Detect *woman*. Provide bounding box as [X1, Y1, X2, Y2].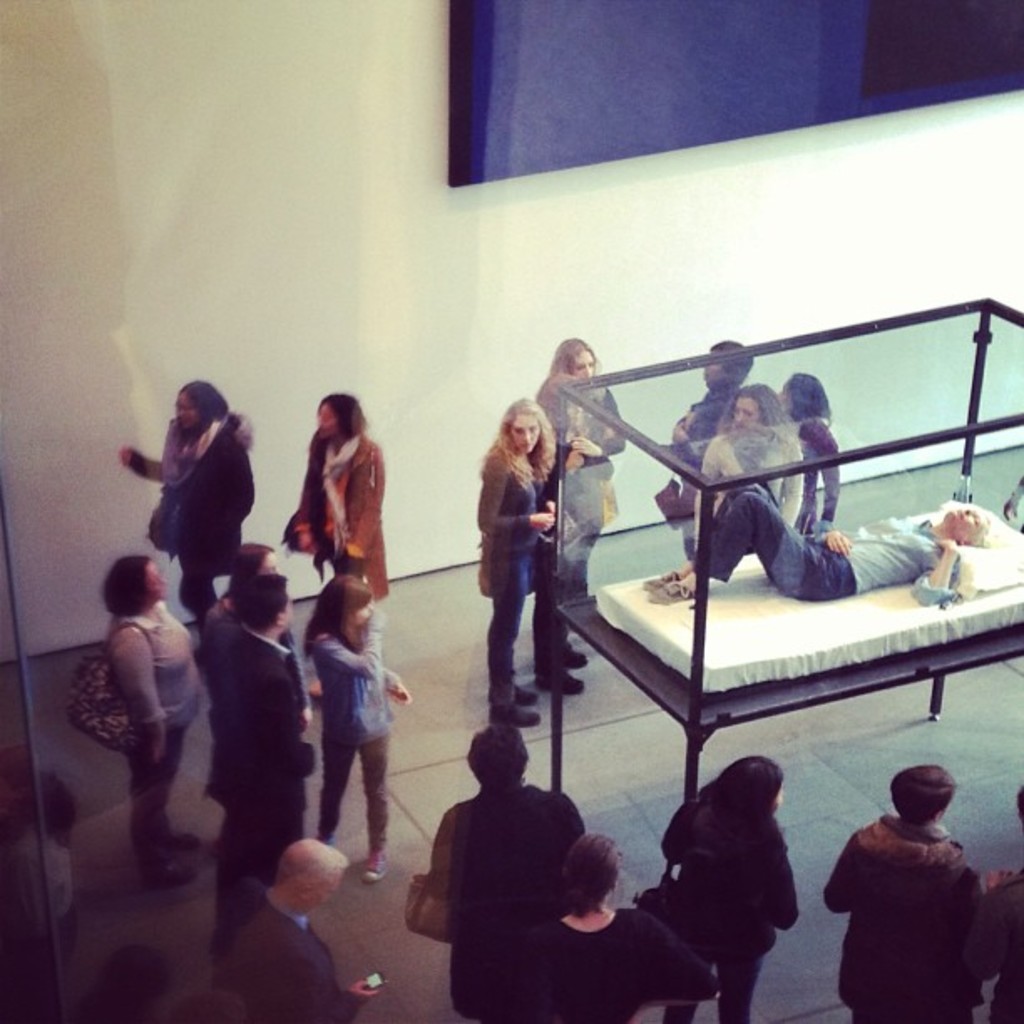
[661, 758, 805, 1022].
